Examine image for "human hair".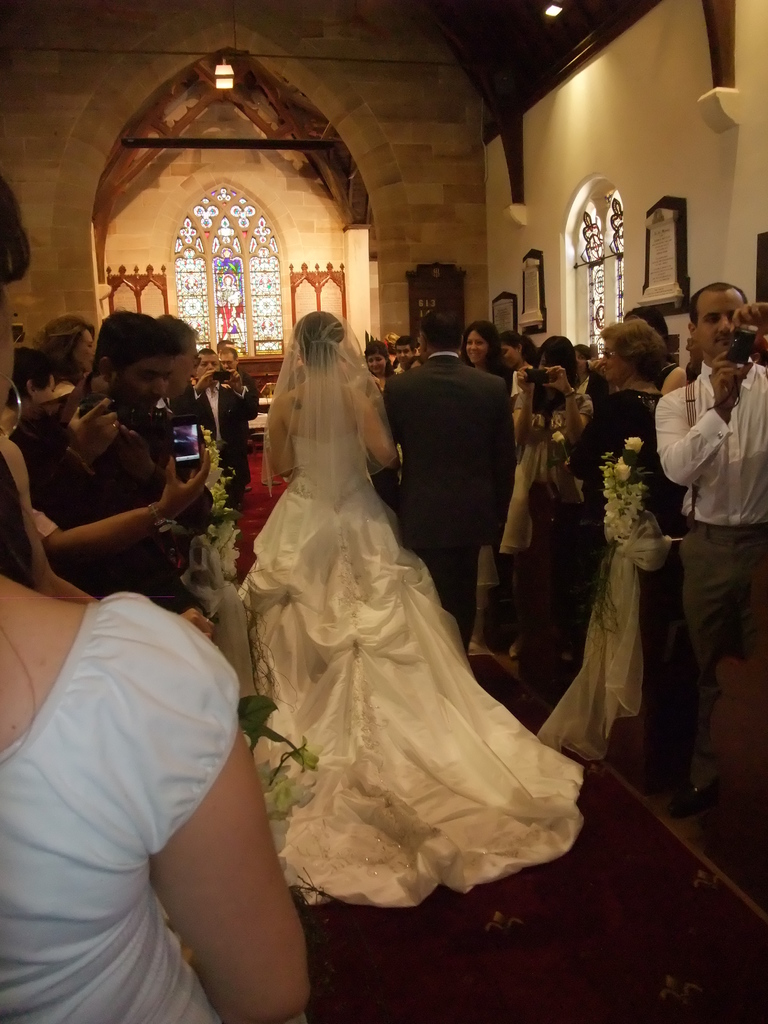
Examination result: box(0, 455, 44, 770).
